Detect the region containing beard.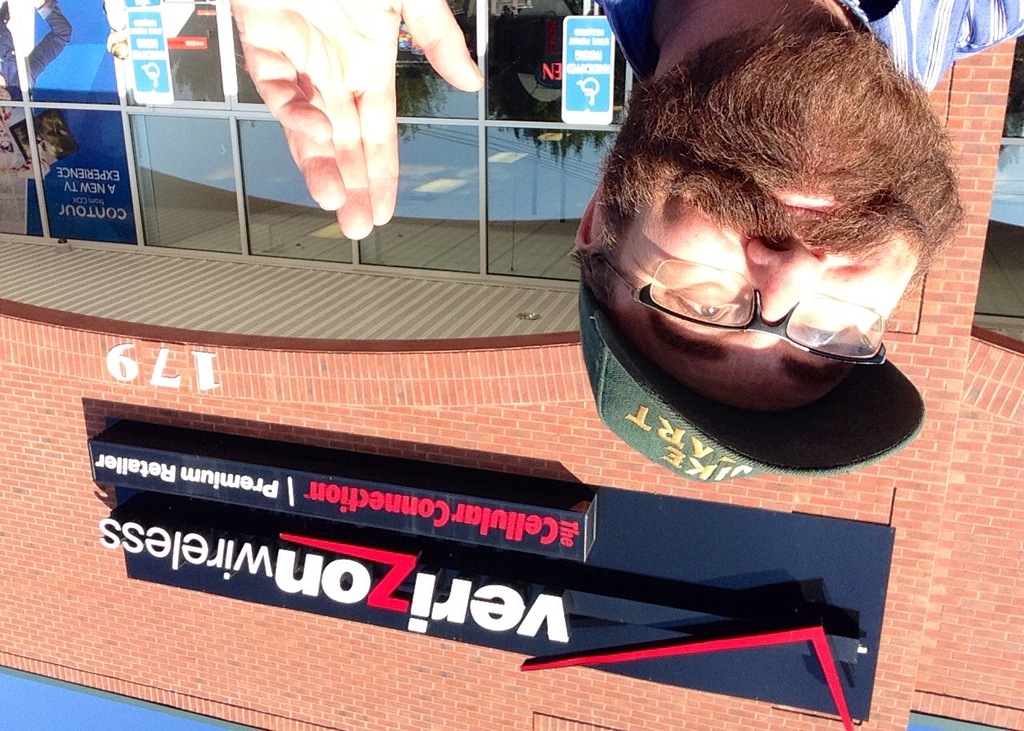
{"left": 601, "top": 0, "right": 964, "bottom": 277}.
